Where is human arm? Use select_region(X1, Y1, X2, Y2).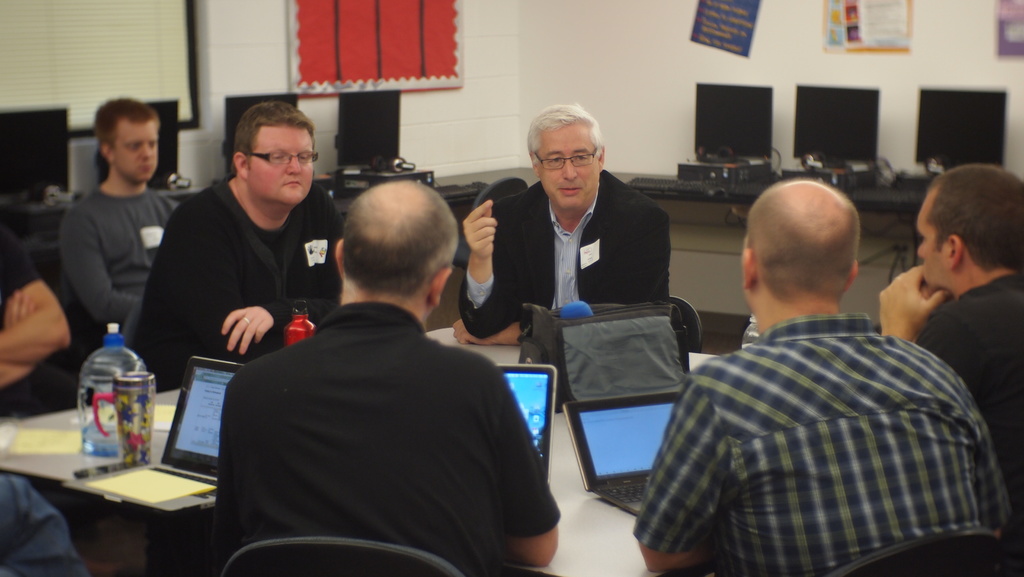
select_region(490, 360, 566, 570).
